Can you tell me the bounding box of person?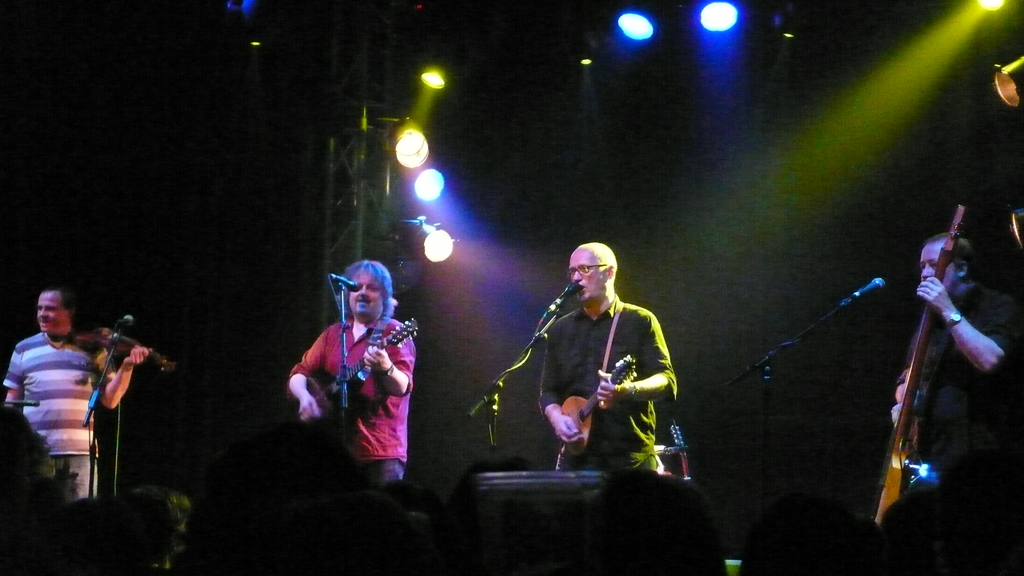
l=1, t=285, r=151, b=502.
